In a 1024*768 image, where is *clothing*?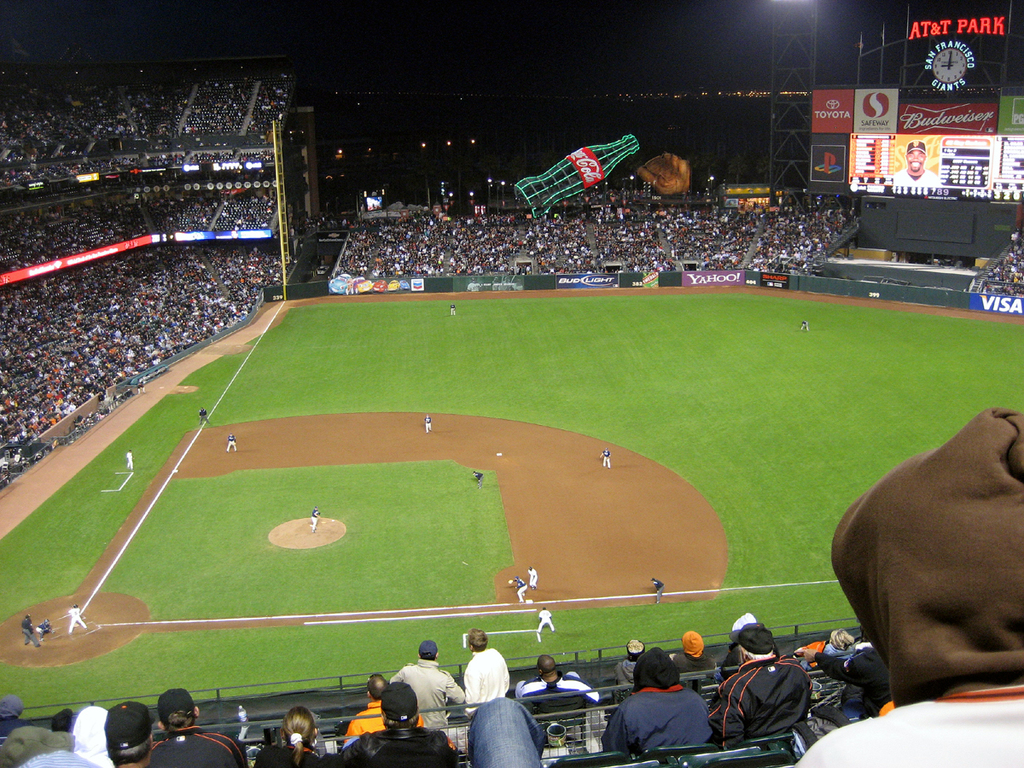
bbox=[604, 681, 709, 754].
